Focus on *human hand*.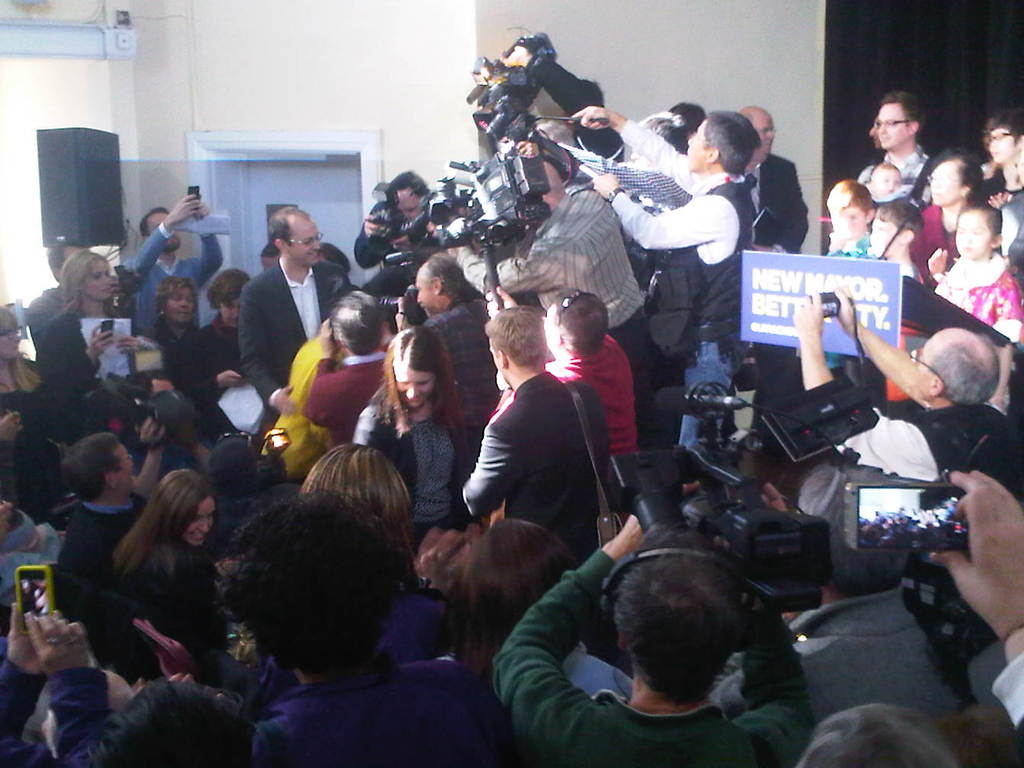
Focused at bbox=[621, 480, 704, 550].
